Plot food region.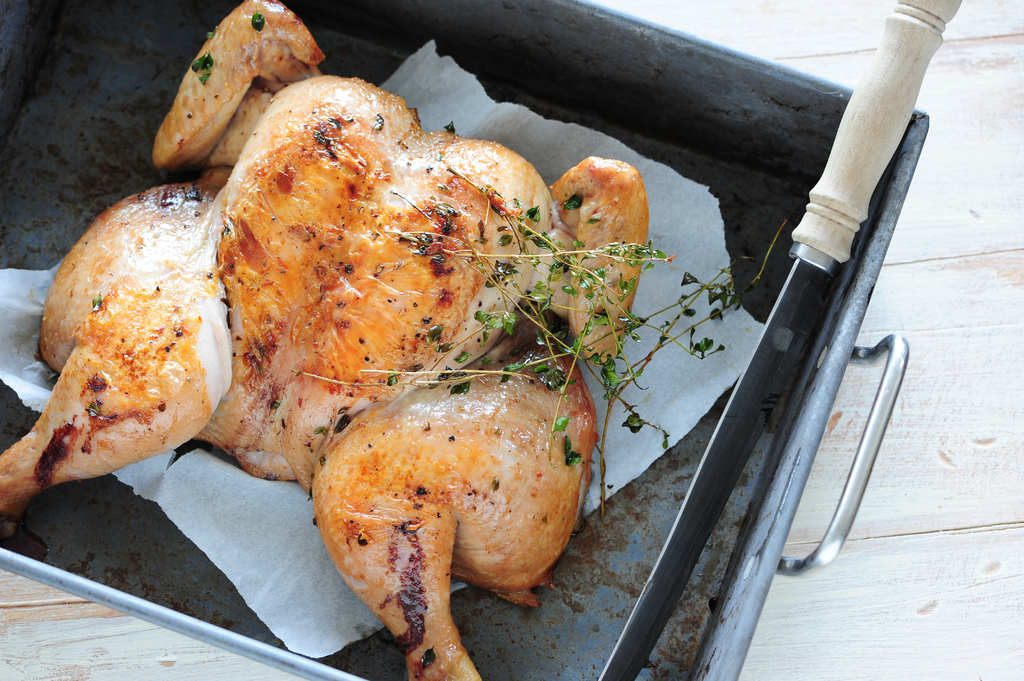
Plotted at <box>0,420,40,549</box>.
